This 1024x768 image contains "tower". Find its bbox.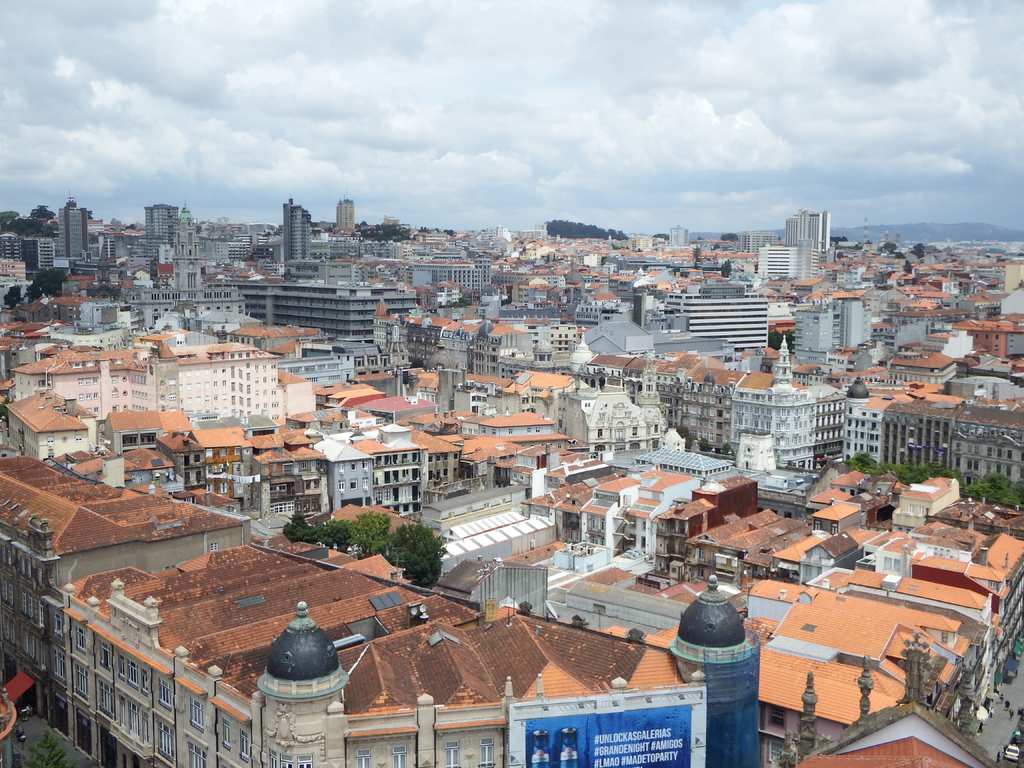
bbox(767, 328, 794, 389).
